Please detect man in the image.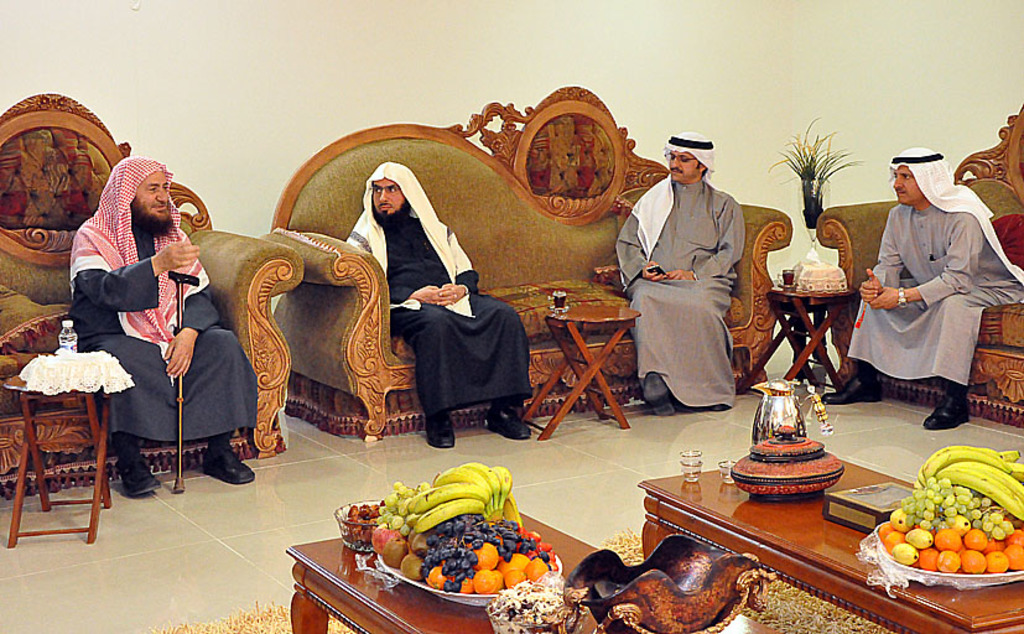
[x1=625, y1=129, x2=773, y2=423].
